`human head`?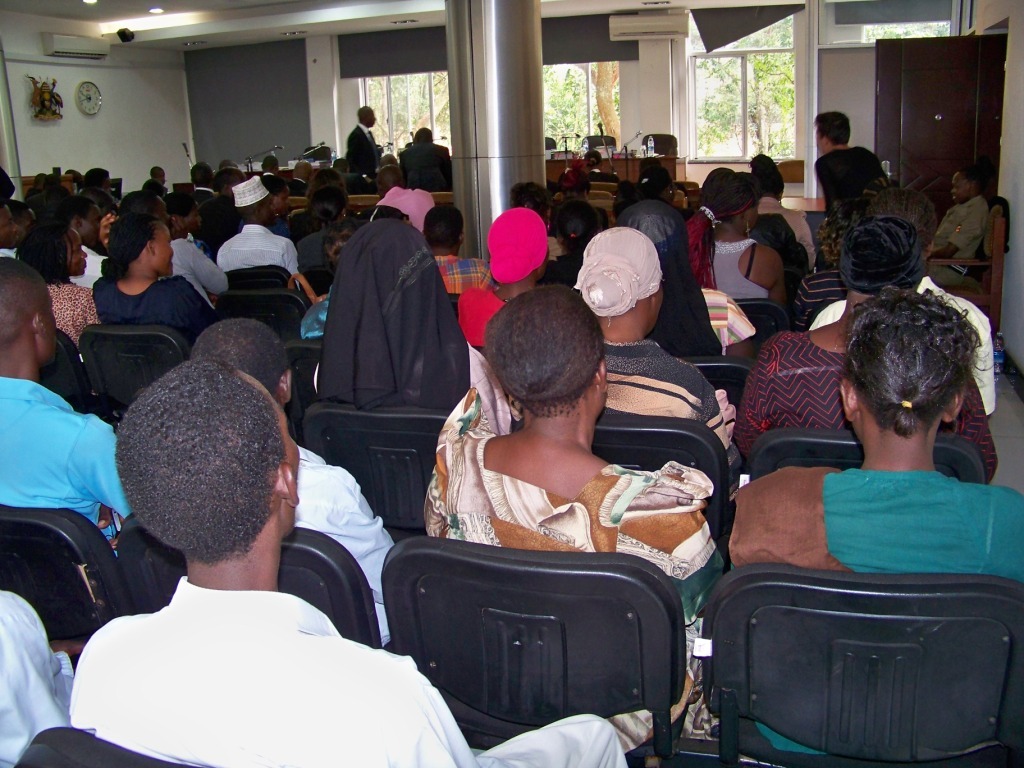
l=150, t=164, r=165, b=179
